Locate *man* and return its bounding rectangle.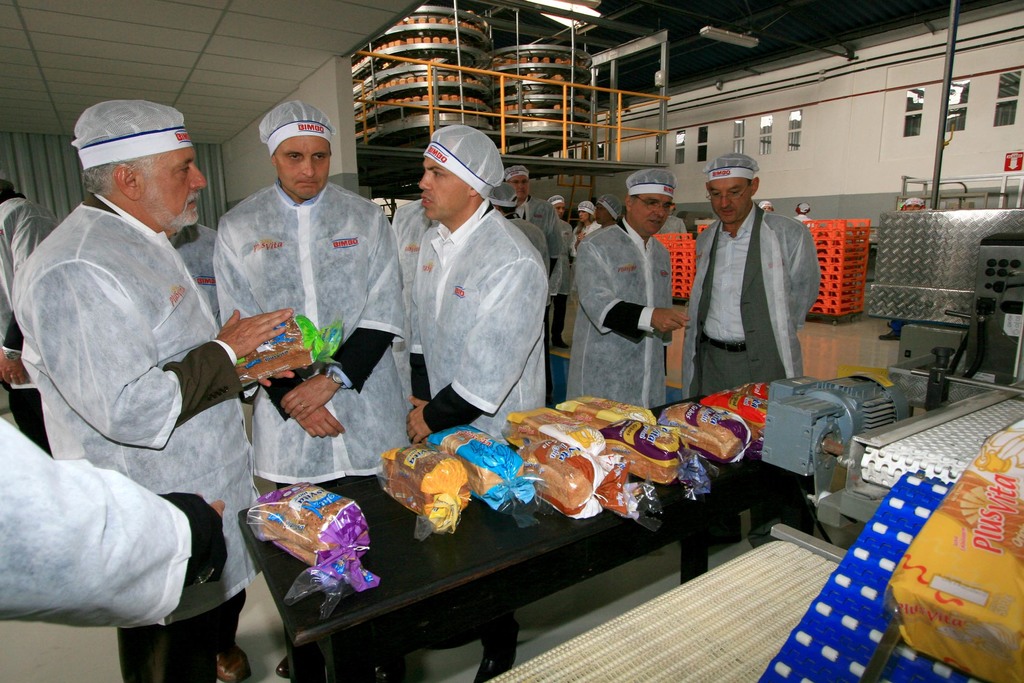
19:79:262:539.
